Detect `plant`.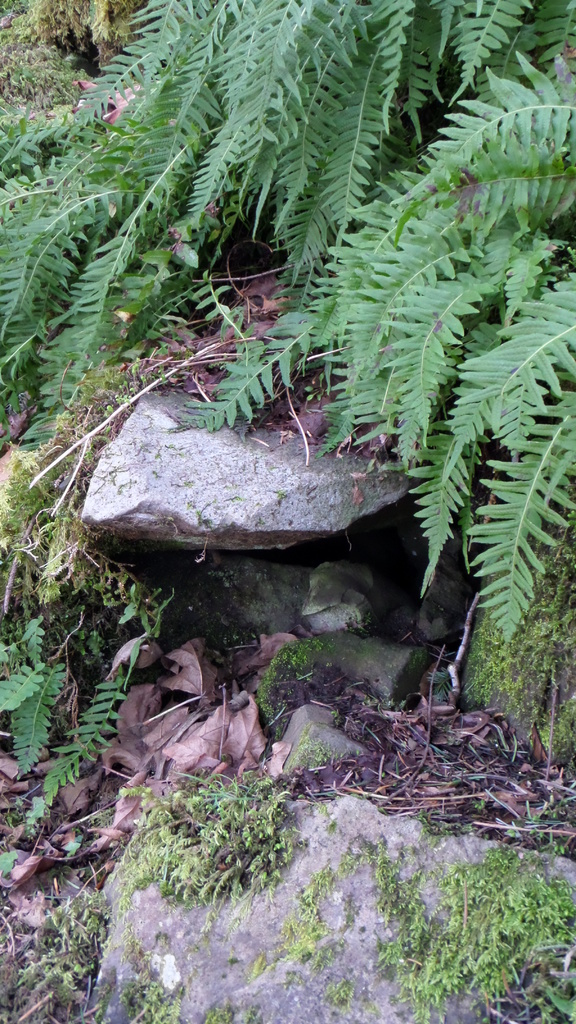
Detected at 243 860 351 982.
